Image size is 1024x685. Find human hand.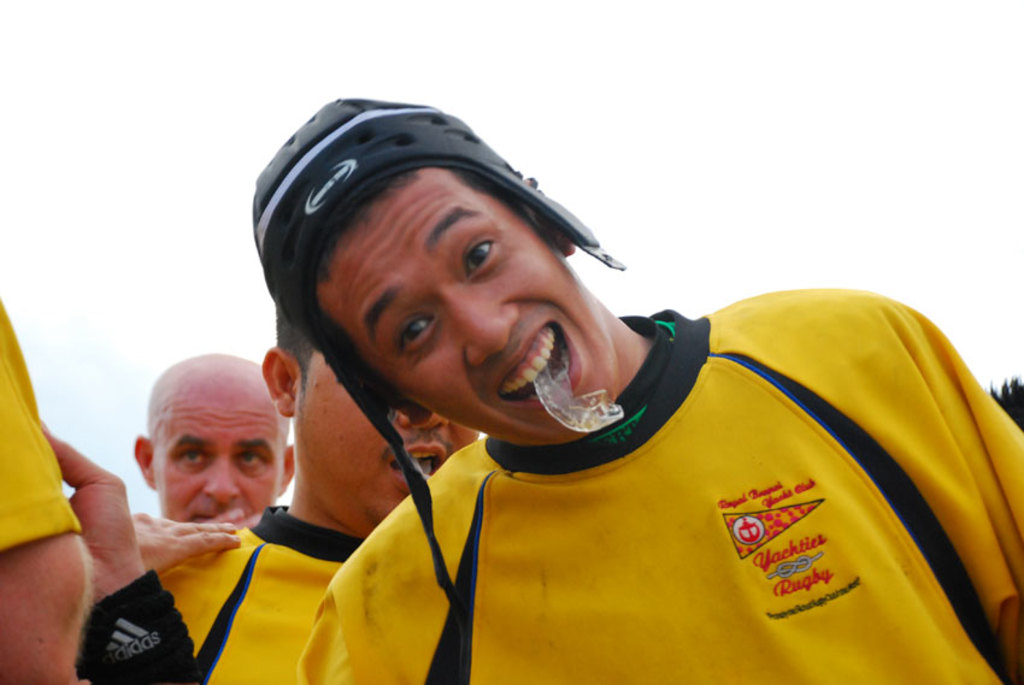
129, 509, 242, 577.
